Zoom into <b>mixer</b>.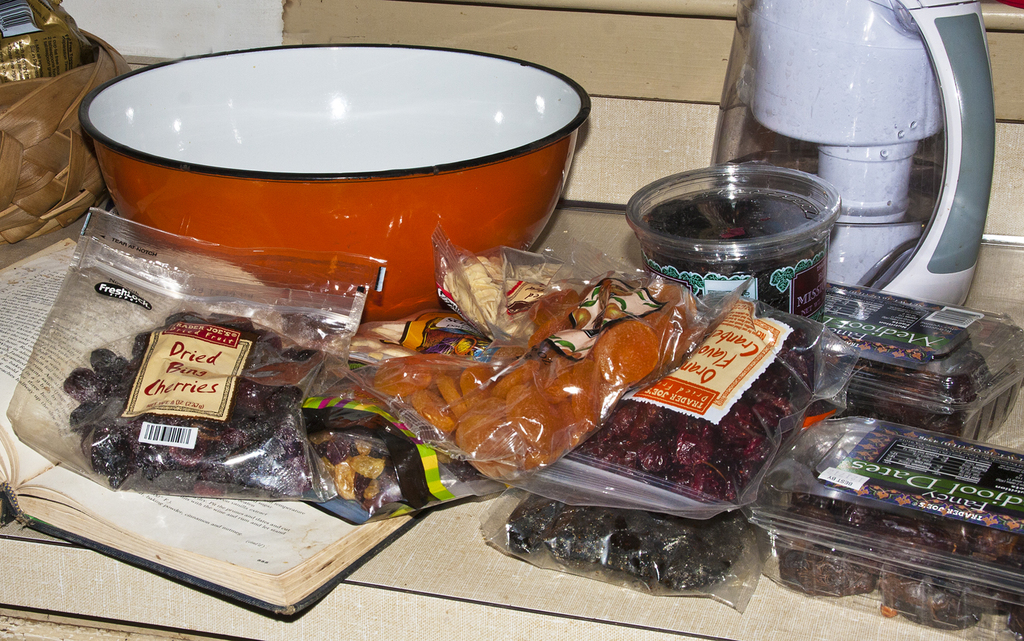
Zoom target: (750, 0, 1007, 322).
